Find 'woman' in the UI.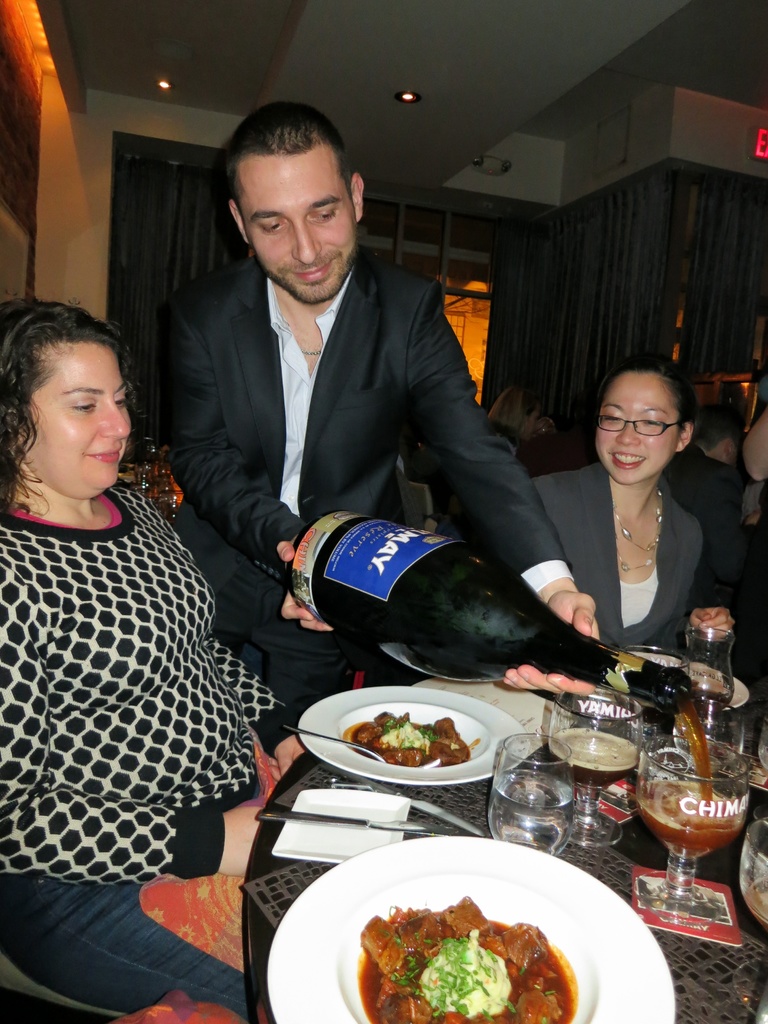
UI element at <bbox>527, 336, 751, 681</bbox>.
